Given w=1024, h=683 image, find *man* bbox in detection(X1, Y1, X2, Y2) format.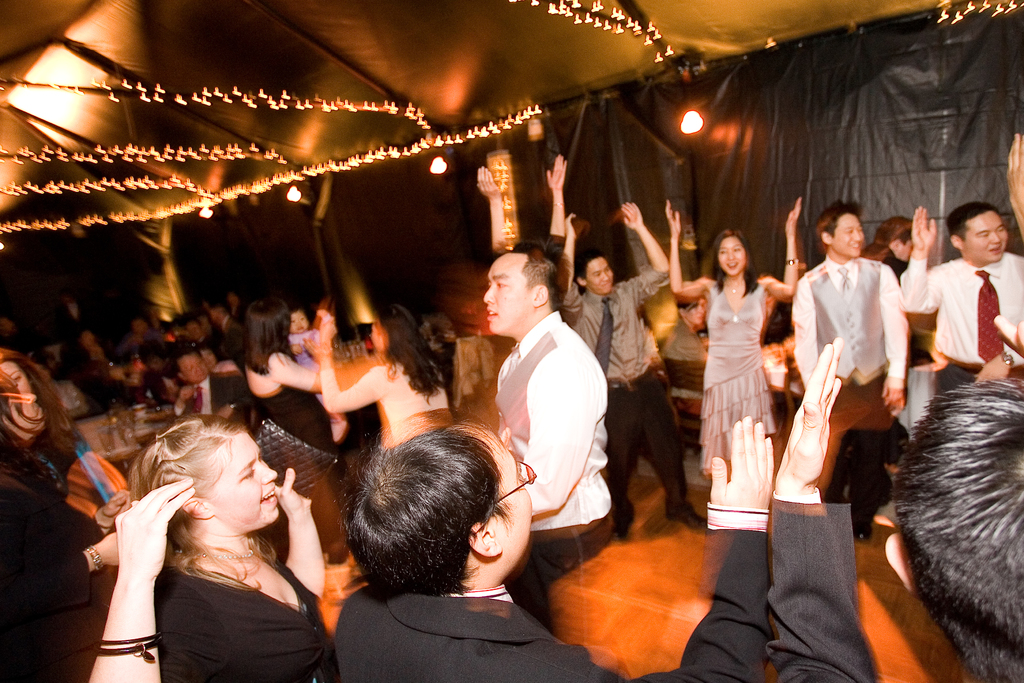
detection(563, 211, 707, 532).
